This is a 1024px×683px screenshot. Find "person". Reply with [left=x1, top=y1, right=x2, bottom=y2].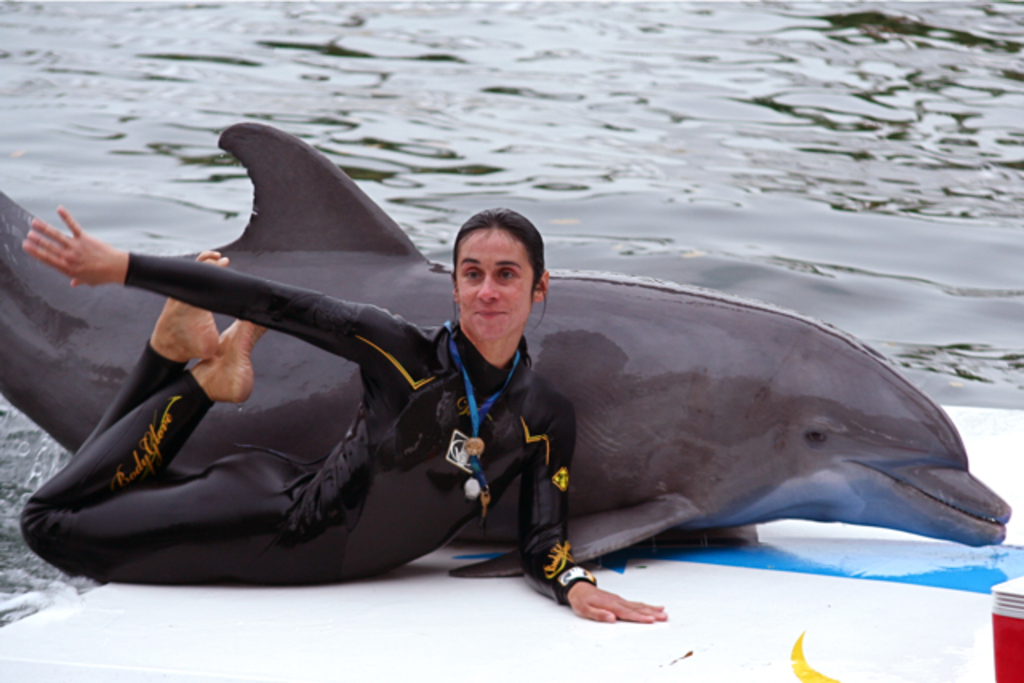
[left=14, top=200, right=670, bottom=625].
